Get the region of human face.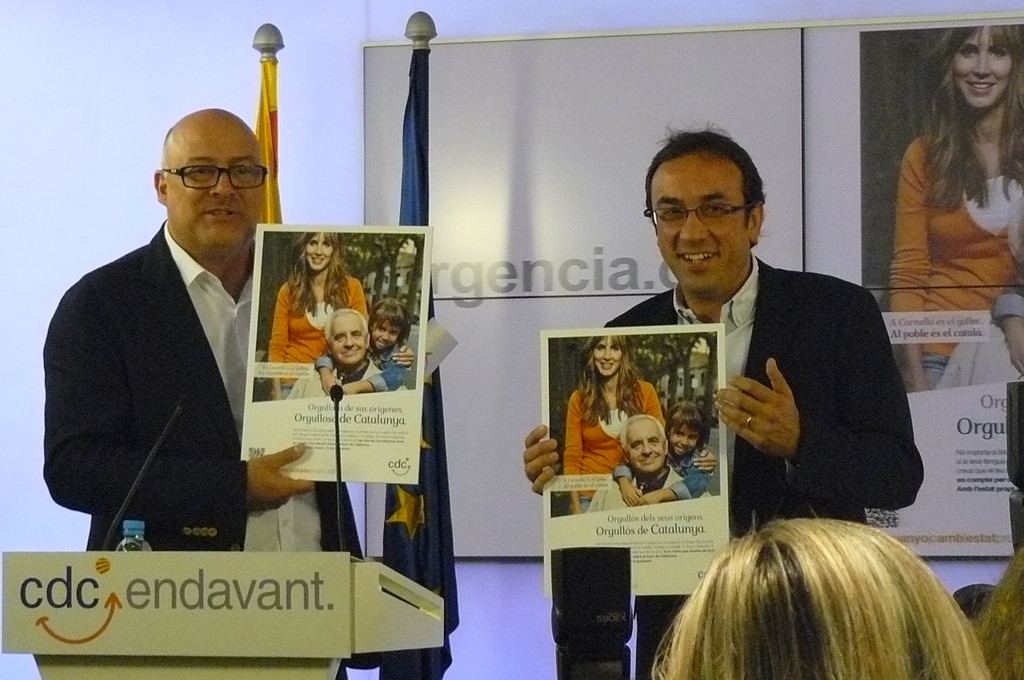
[left=652, top=152, right=751, bottom=293].
